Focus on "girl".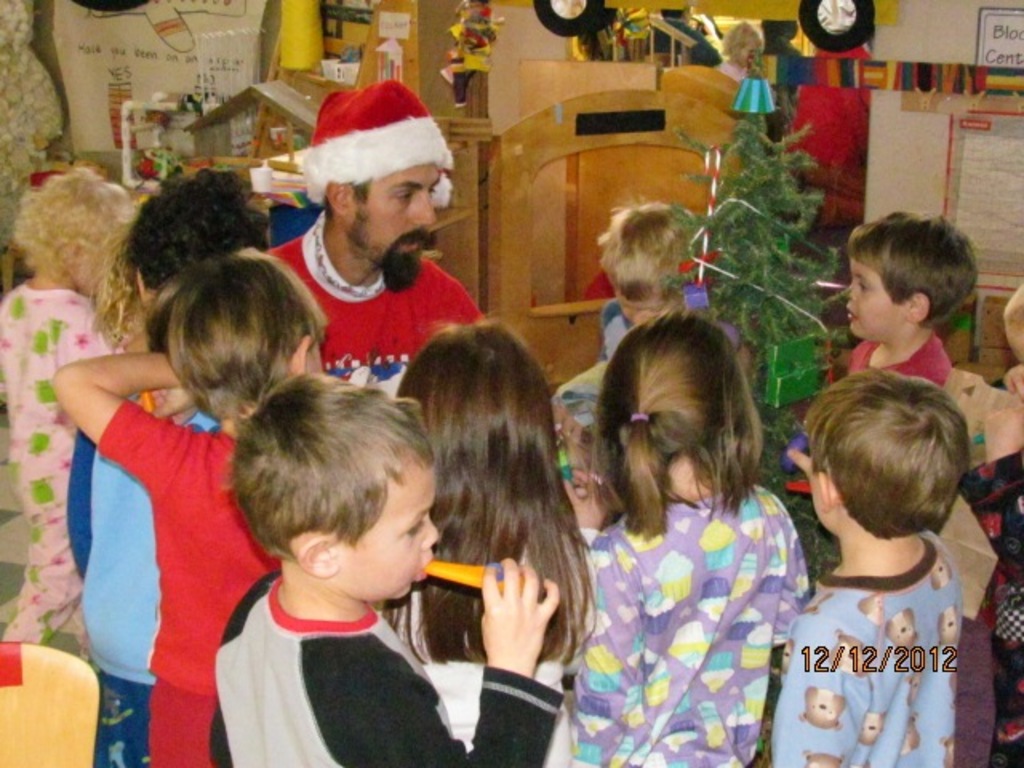
Focused at 376/307/611/762.
